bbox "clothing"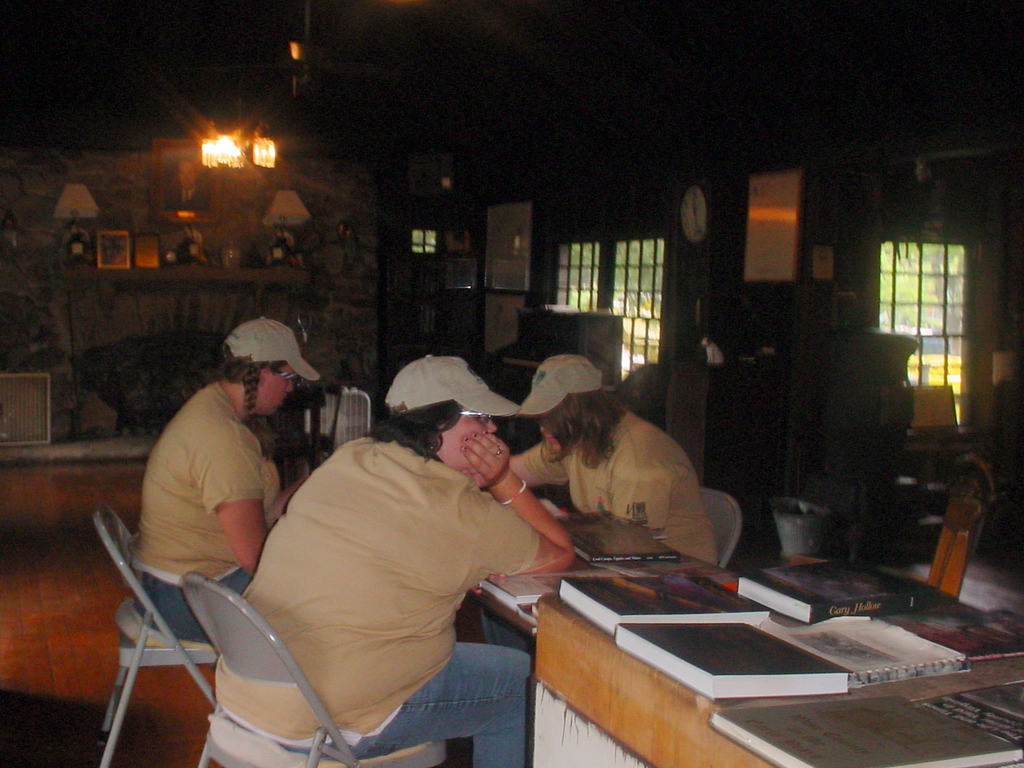
[134,384,273,654]
